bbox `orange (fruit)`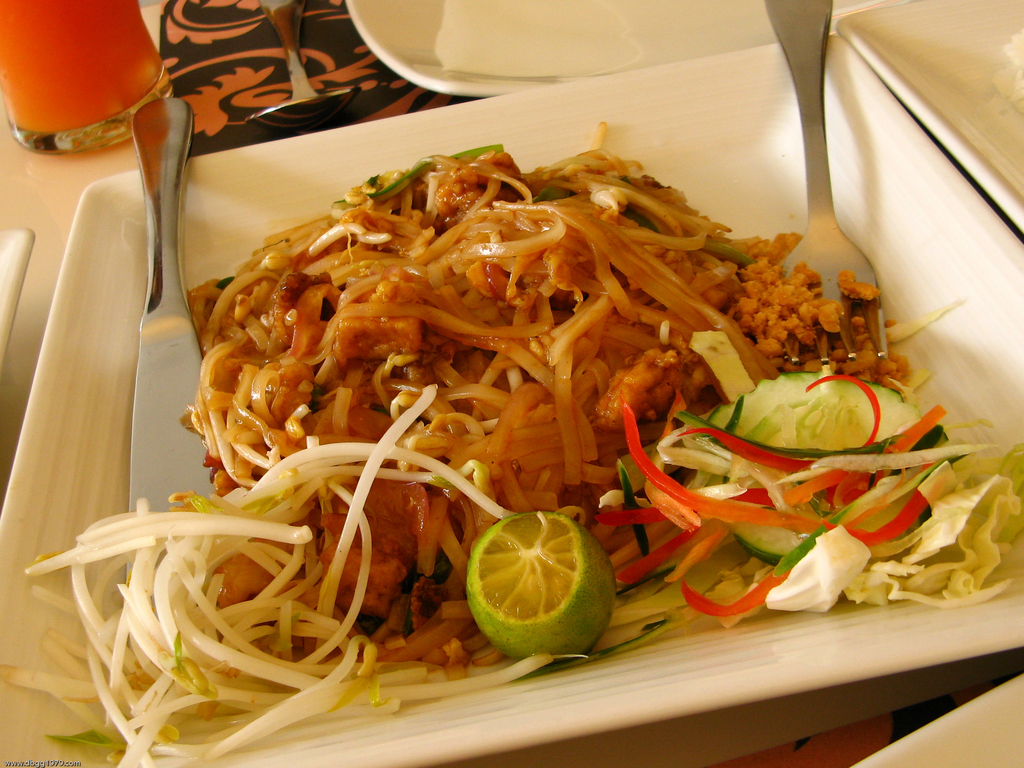
(left=465, top=504, right=612, bottom=666)
